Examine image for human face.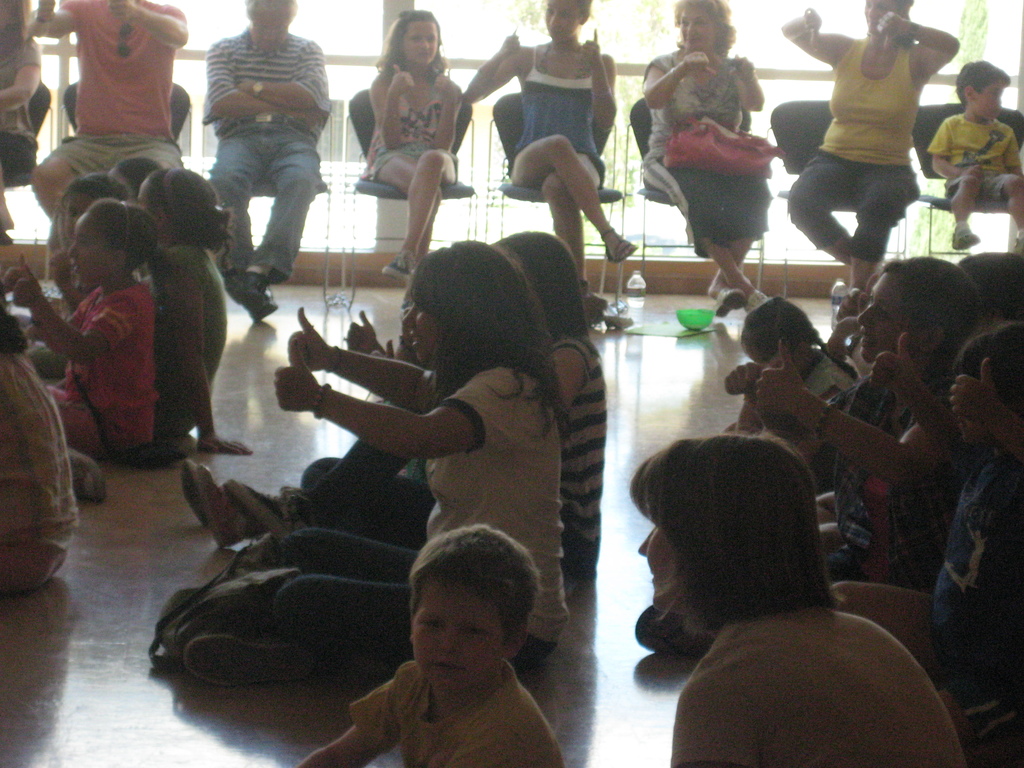
Examination result: 401 19 438 64.
